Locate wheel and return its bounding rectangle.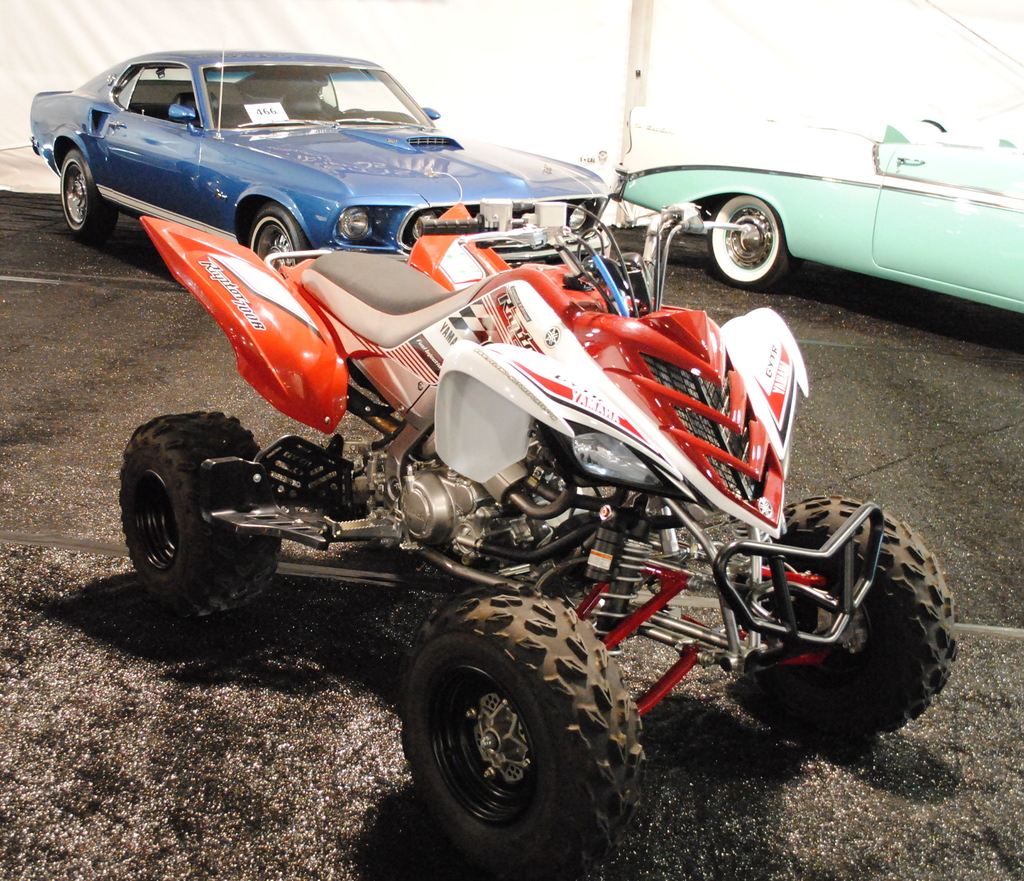
box(63, 140, 110, 237).
